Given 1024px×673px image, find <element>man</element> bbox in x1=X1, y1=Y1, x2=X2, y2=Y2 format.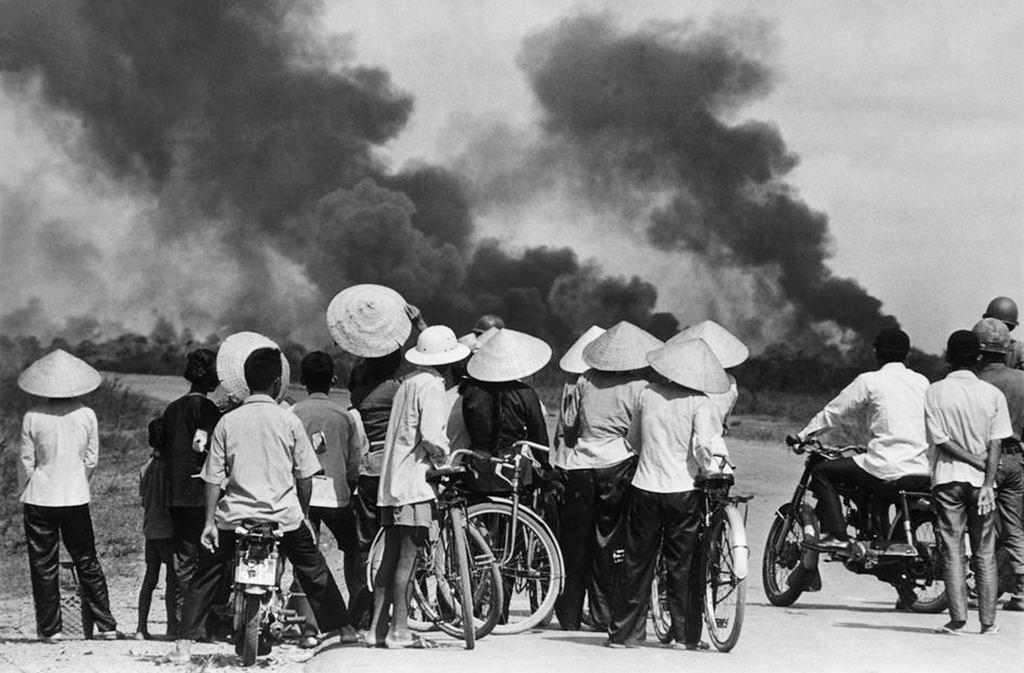
x1=601, y1=339, x2=732, y2=648.
